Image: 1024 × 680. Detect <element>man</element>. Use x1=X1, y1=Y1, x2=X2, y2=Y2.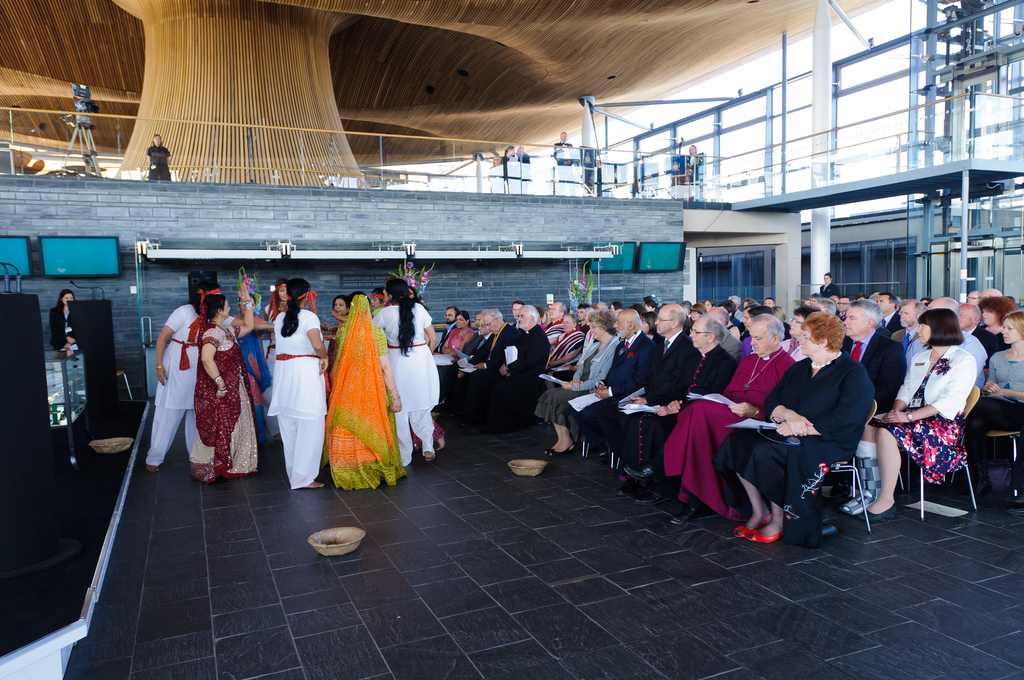
x1=699, y1=304, x2=745, y2=360.
